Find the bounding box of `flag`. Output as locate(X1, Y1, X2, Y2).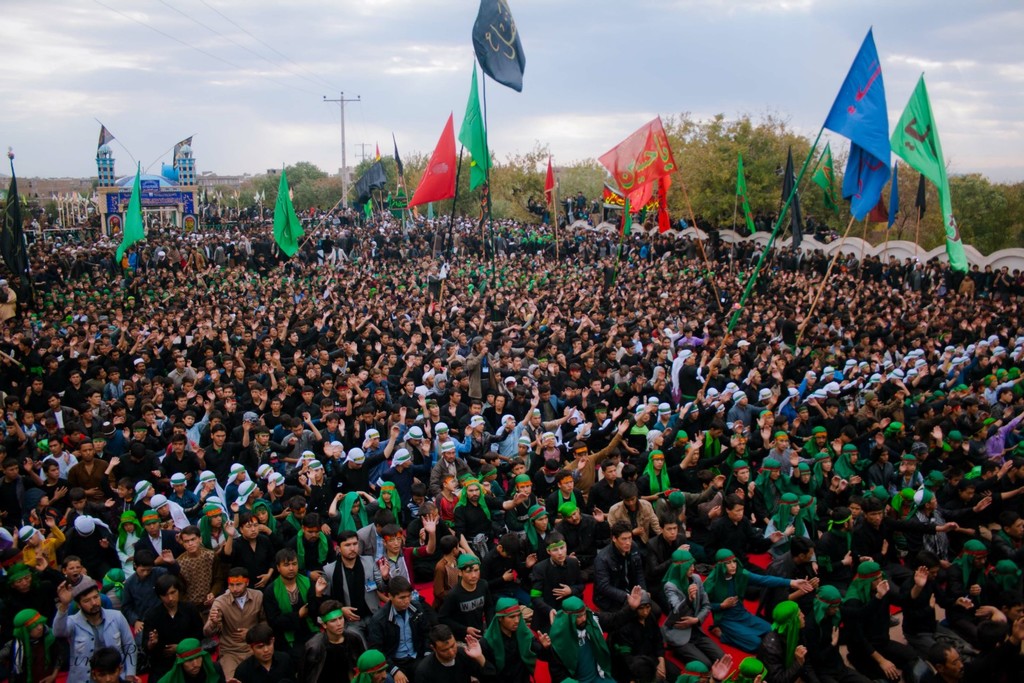
locate(390, 133, 411, 181).
